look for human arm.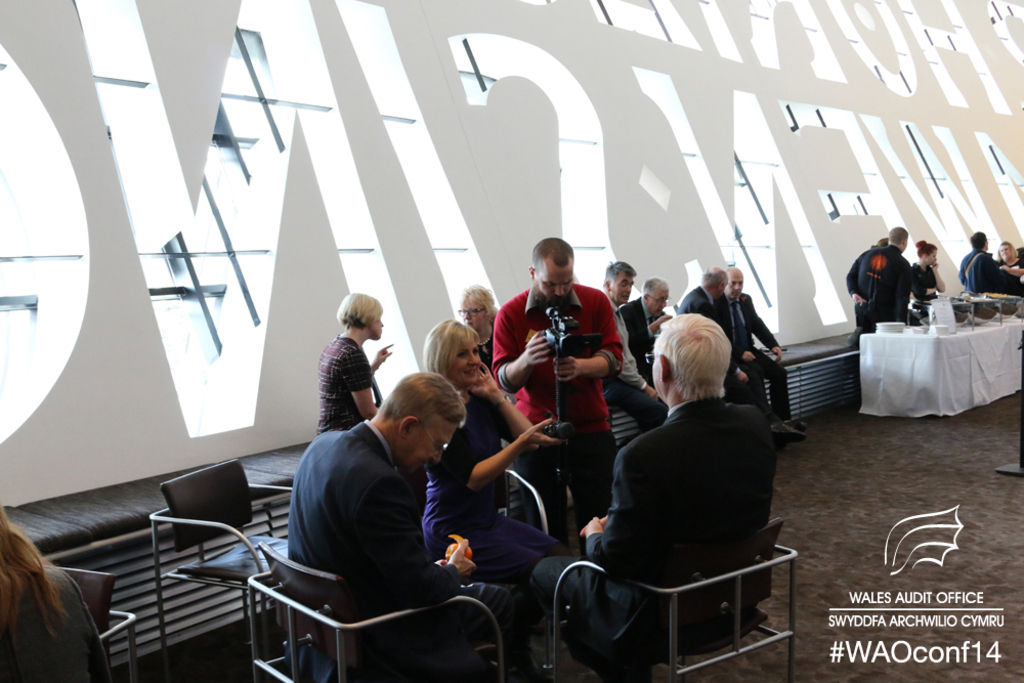
Found: 579 444 658 581.
